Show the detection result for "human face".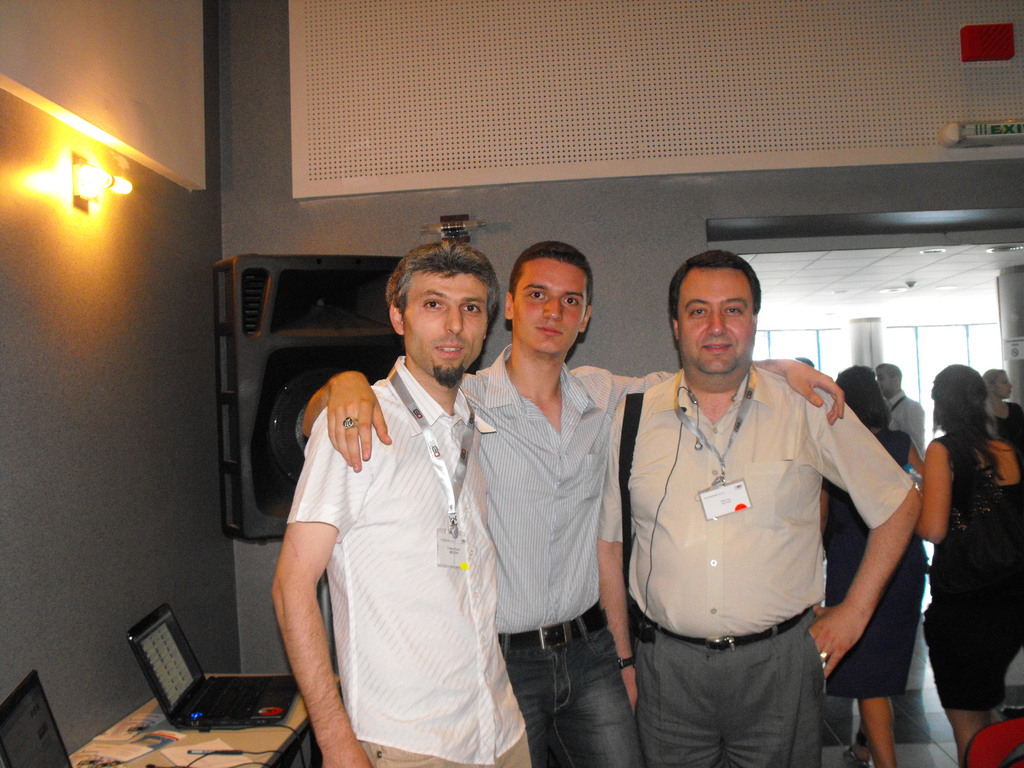
(left=678, top=265, right=755, bottom=373).
